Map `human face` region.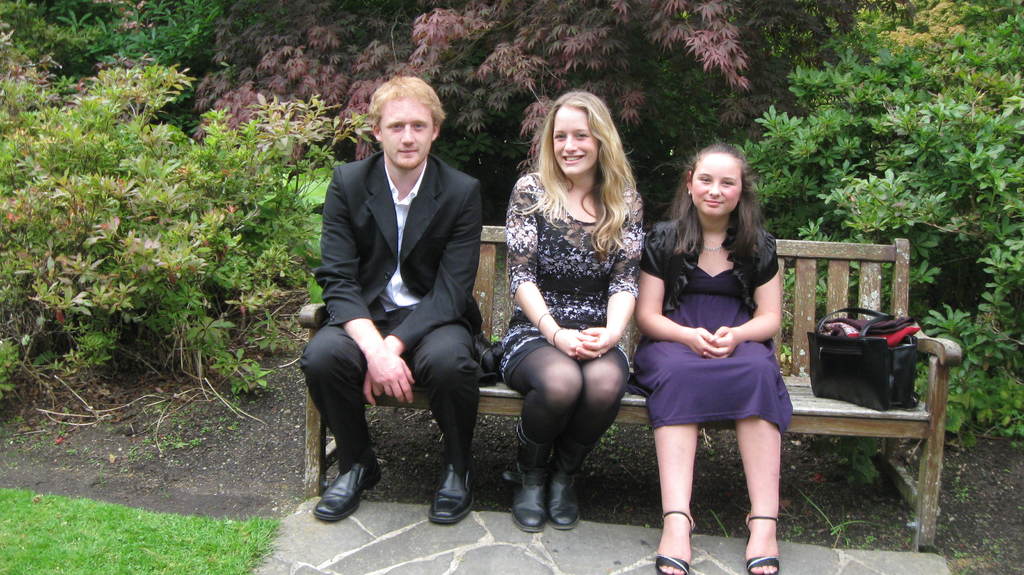
Mapped to bbox=[694, 156, 744, 219].
